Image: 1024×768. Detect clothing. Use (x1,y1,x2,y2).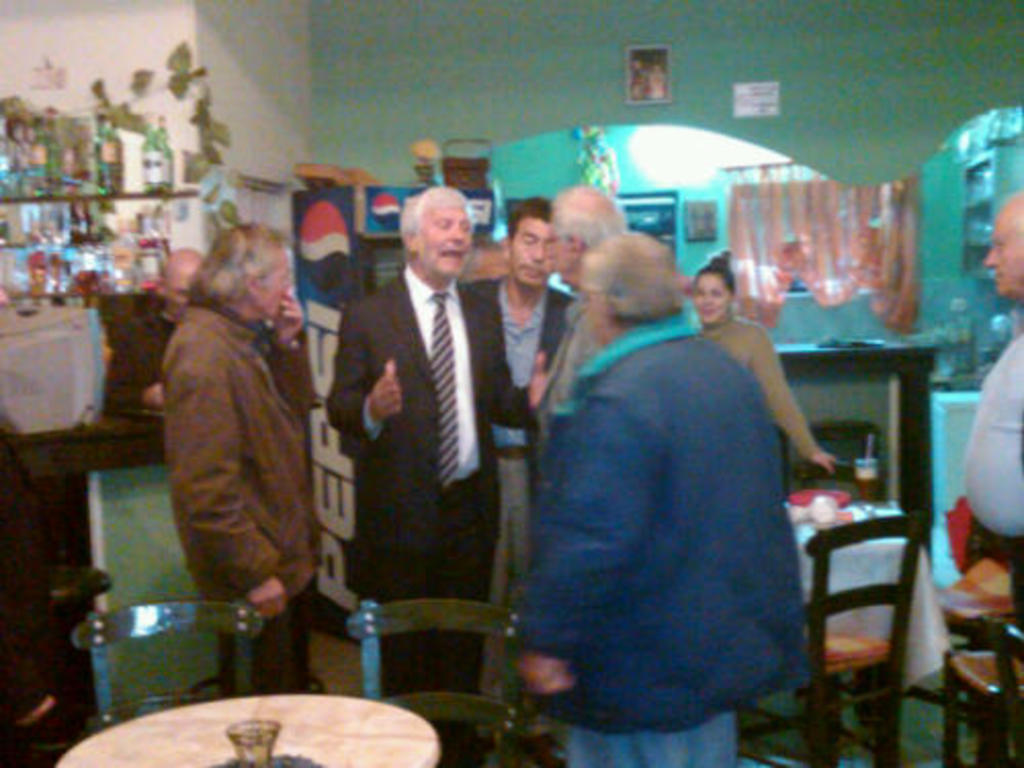
(707,315,817,463).
